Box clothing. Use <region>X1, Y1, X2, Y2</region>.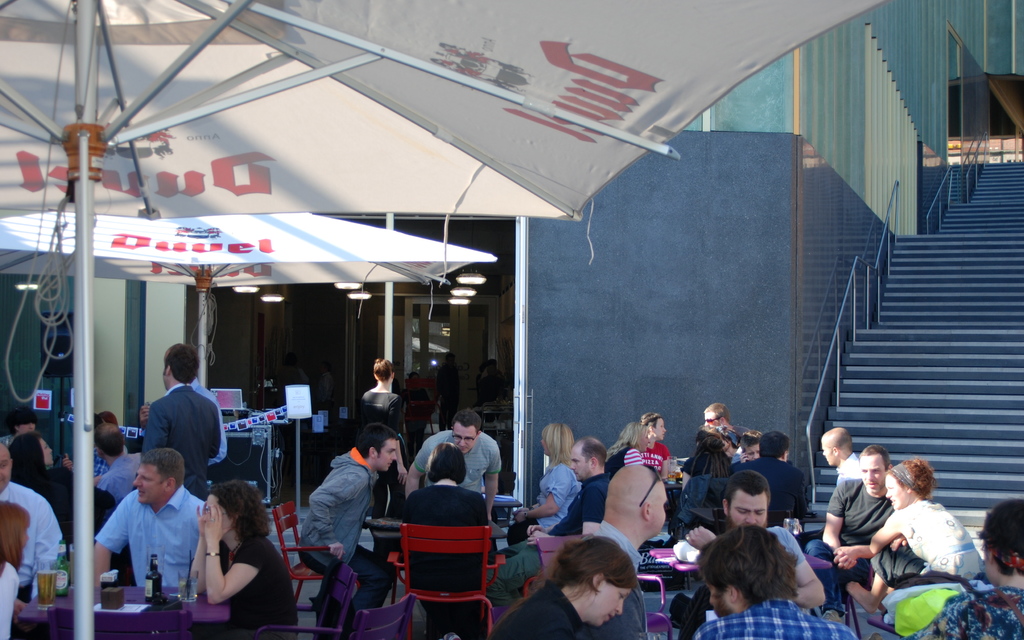
<region>727, 425, 744, 464</region>.
